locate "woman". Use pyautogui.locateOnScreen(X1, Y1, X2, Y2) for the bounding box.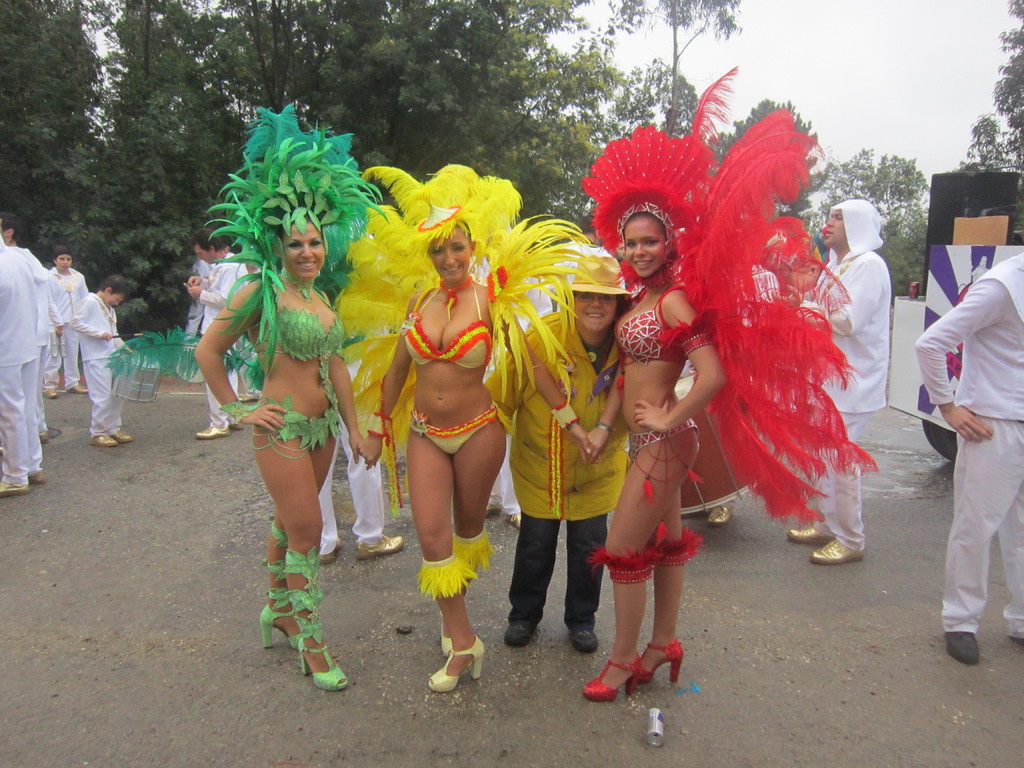
pyautogui.locateOnScreen(355, 218, 611, 698).
